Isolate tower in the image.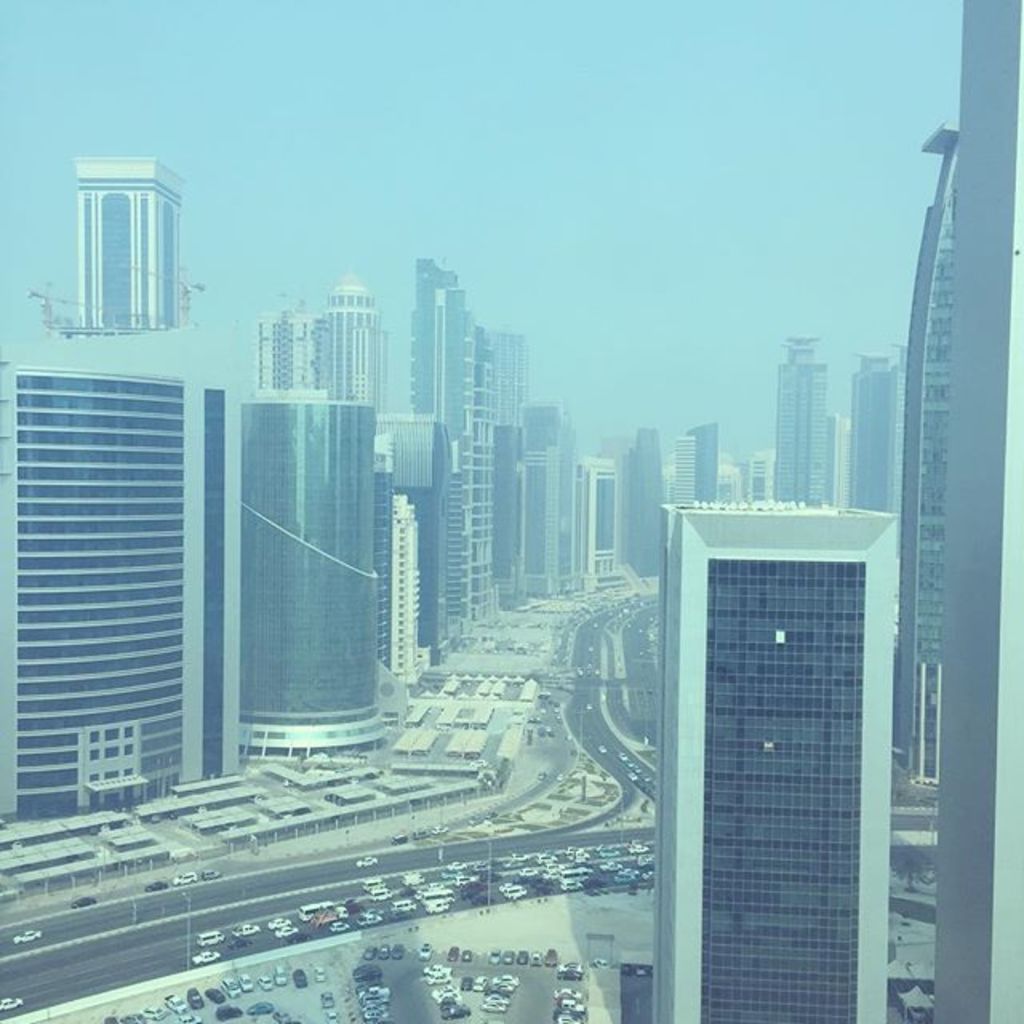
Isolated region: (left=405, top=266, right=634, bottom=653).
